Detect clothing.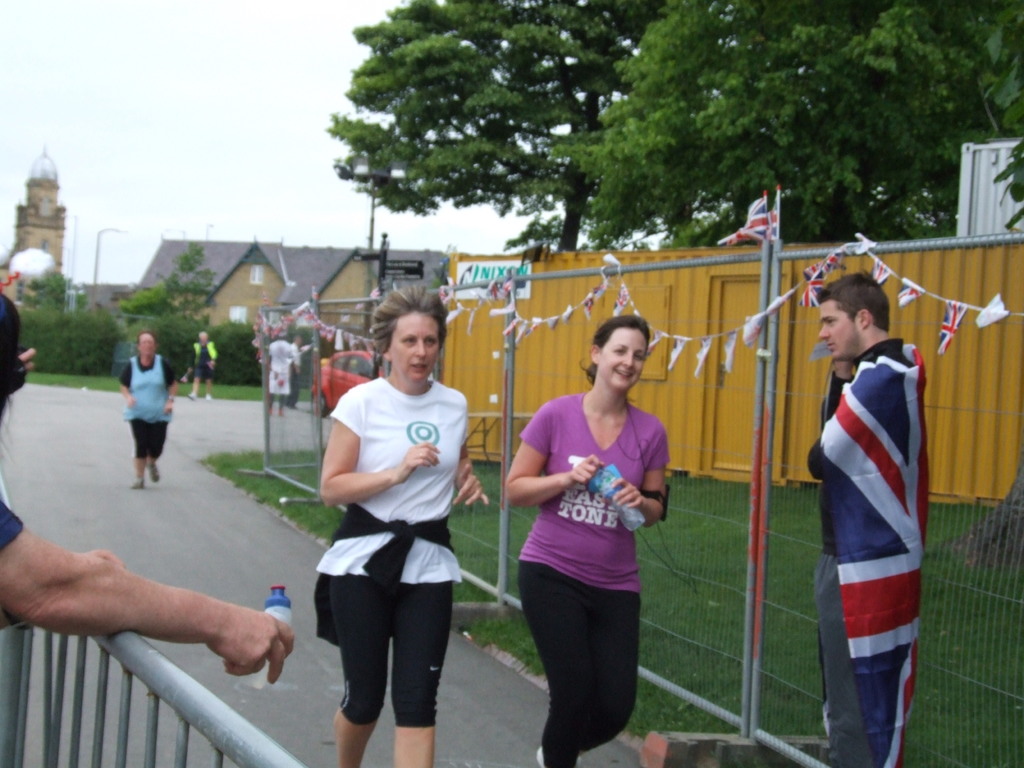
Detected at (334, 589, 447, 725).
